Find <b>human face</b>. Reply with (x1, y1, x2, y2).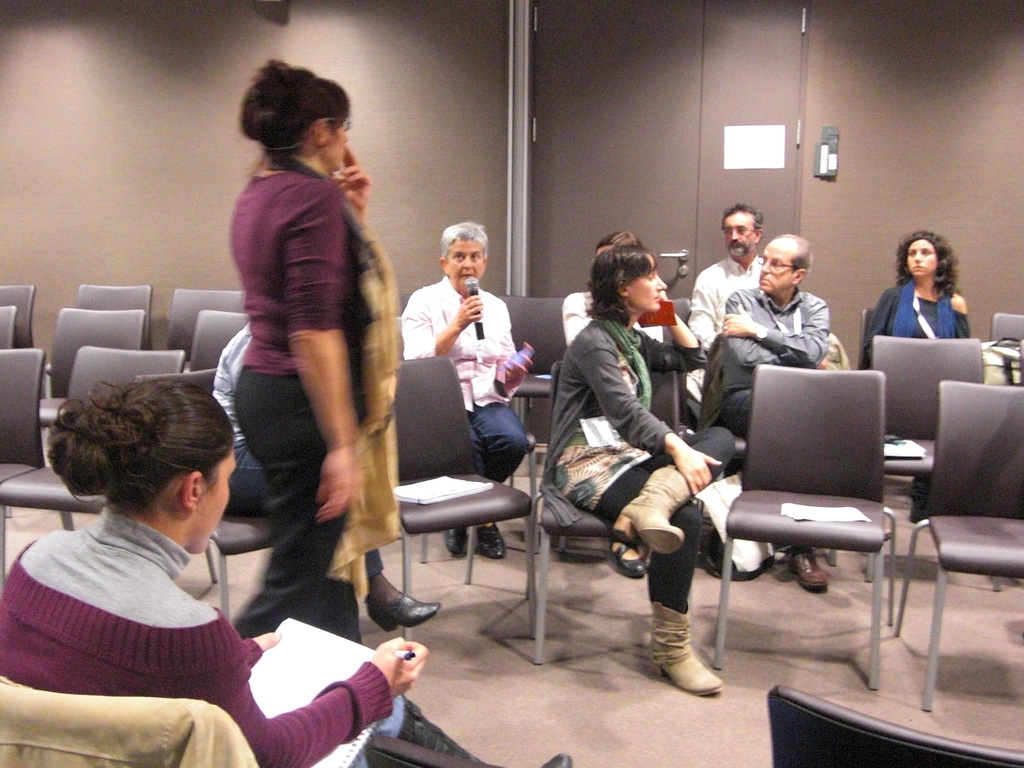
(758, 241, 794, 291).
